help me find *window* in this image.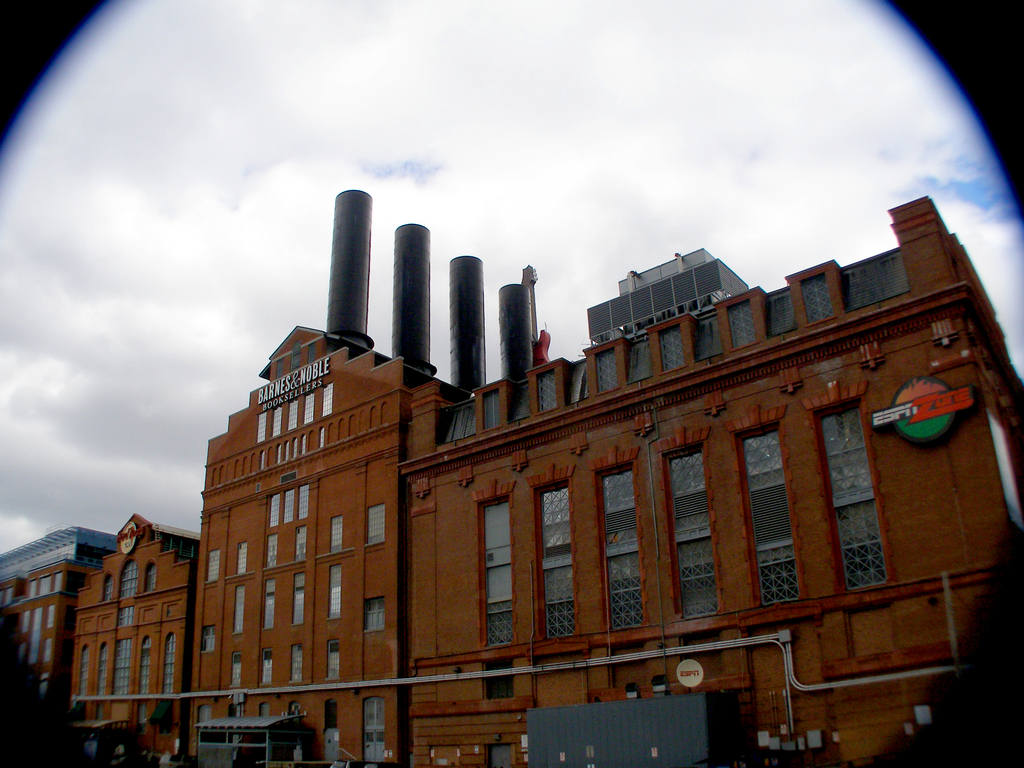
Found it: locate(321, 701, 338, 738).
